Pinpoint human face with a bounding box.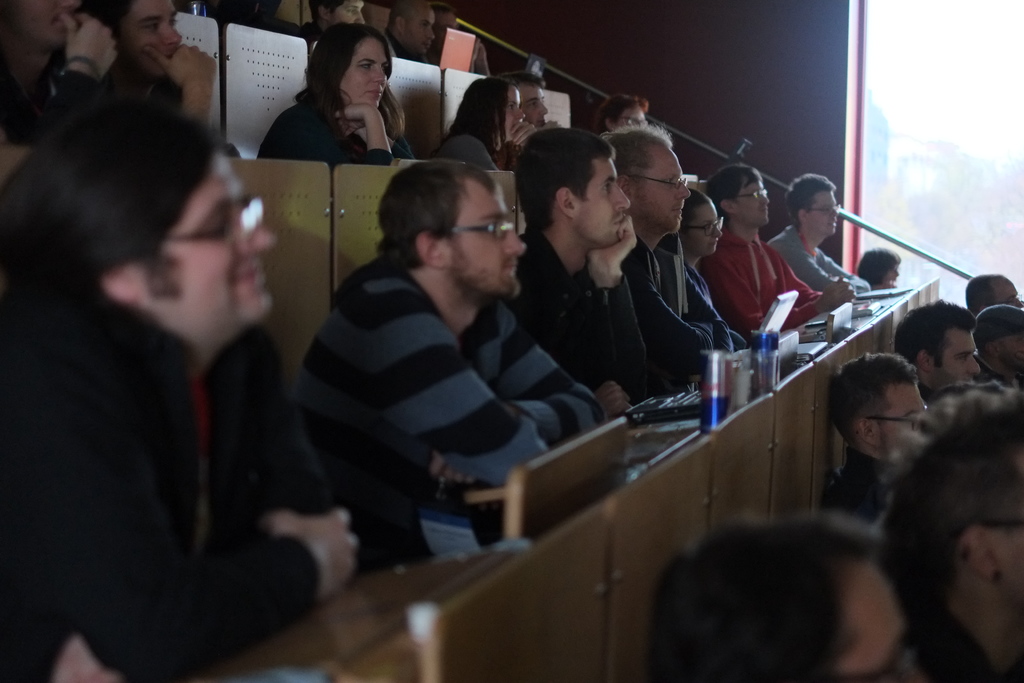
<bbox>688, 202, 727, 256</bbox>.
